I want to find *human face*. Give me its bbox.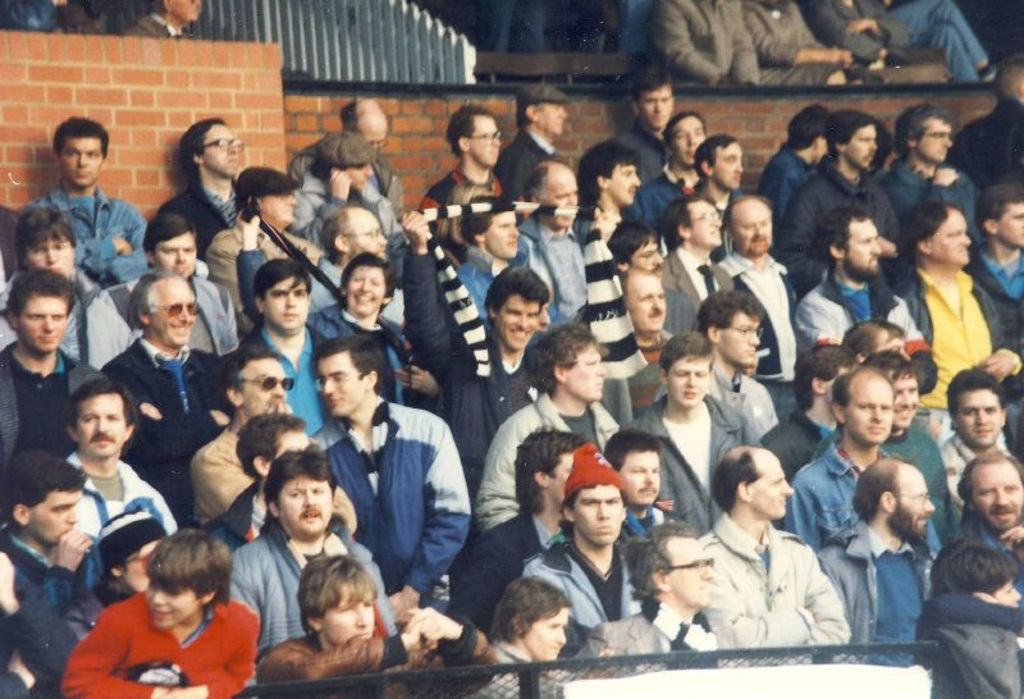
[23, 484, 76, 543].
